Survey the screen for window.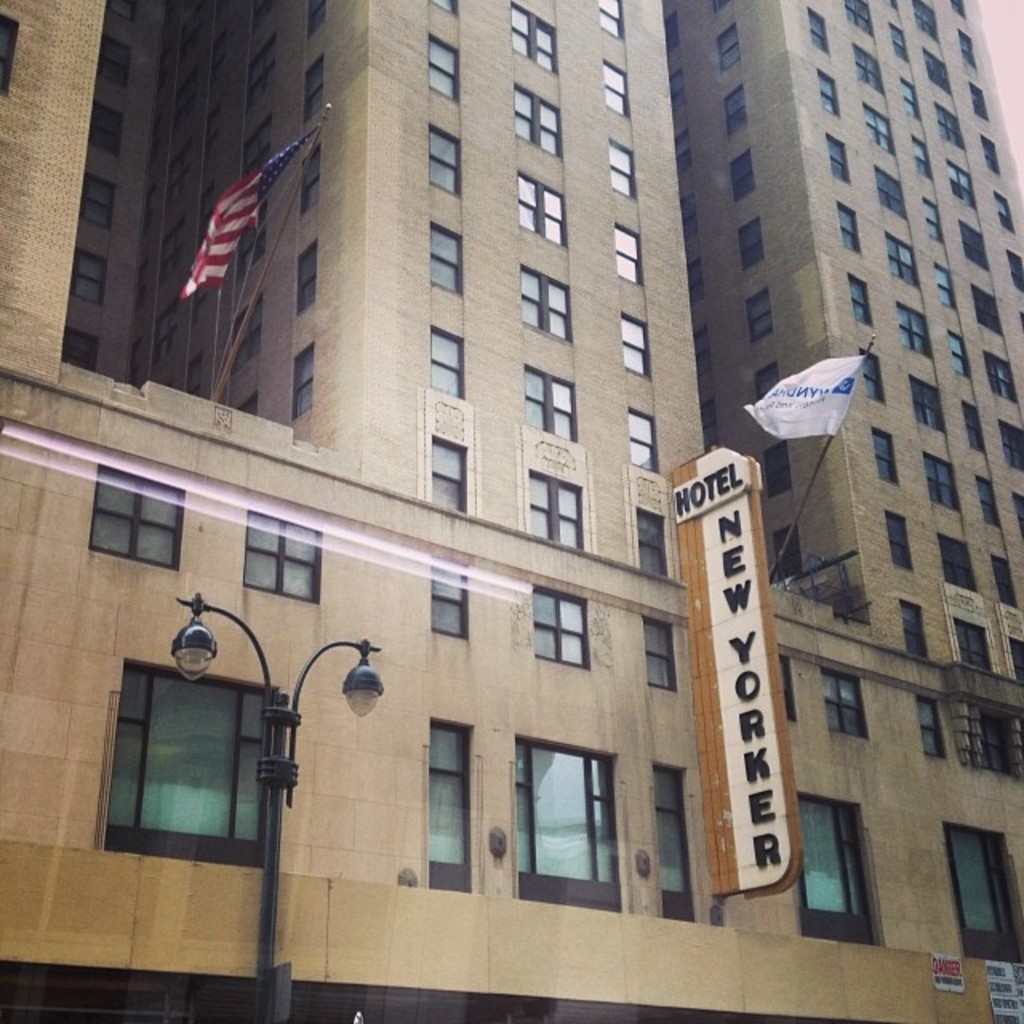
Survey found: box=[931, 267, 950, 307].
